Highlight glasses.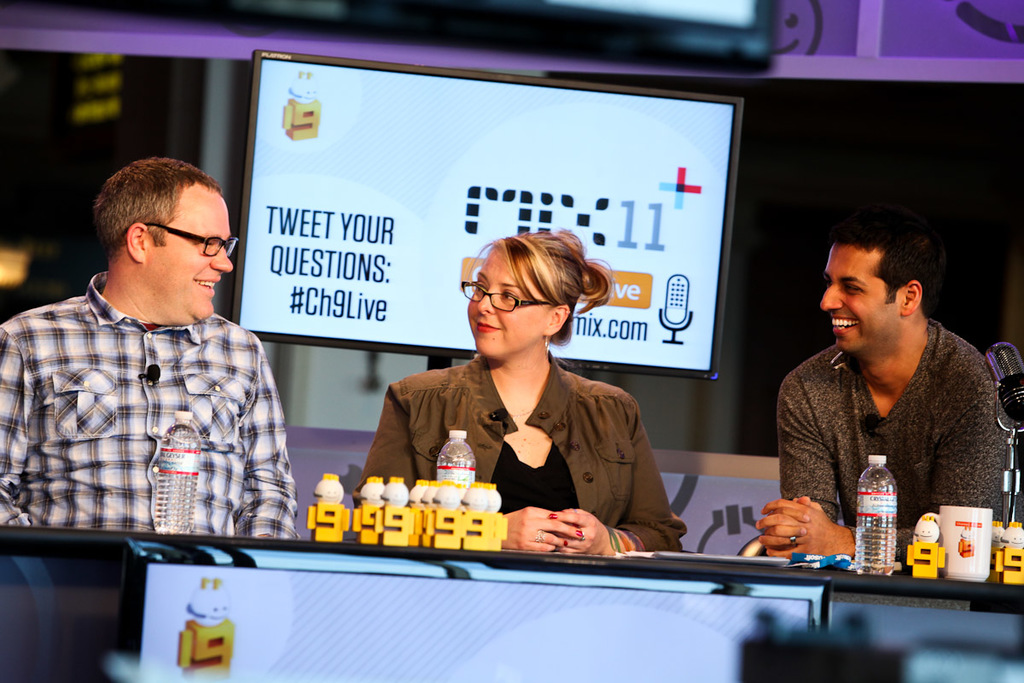
Highlighted region: [x1=134, y1=219, x2=230, y2=279].
